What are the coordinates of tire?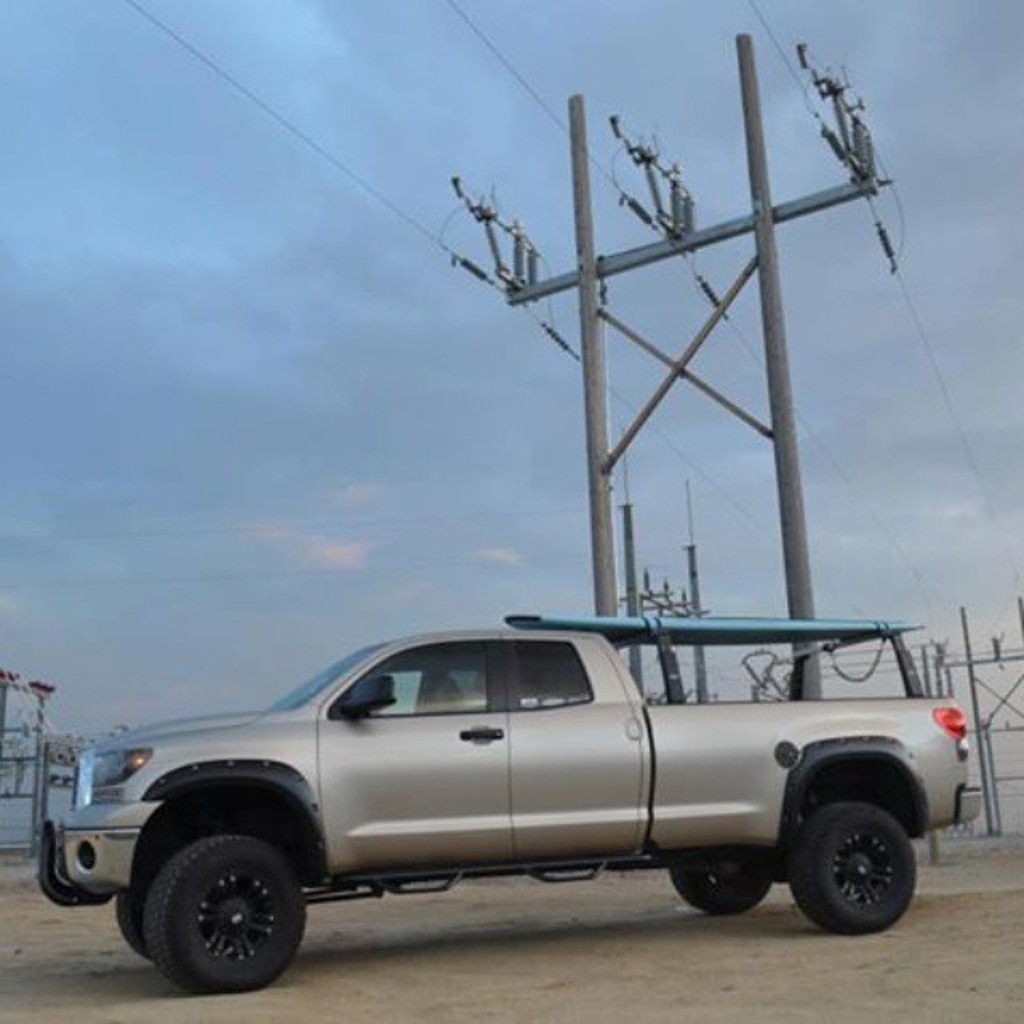
select_region(118, 838, 160, 963).
